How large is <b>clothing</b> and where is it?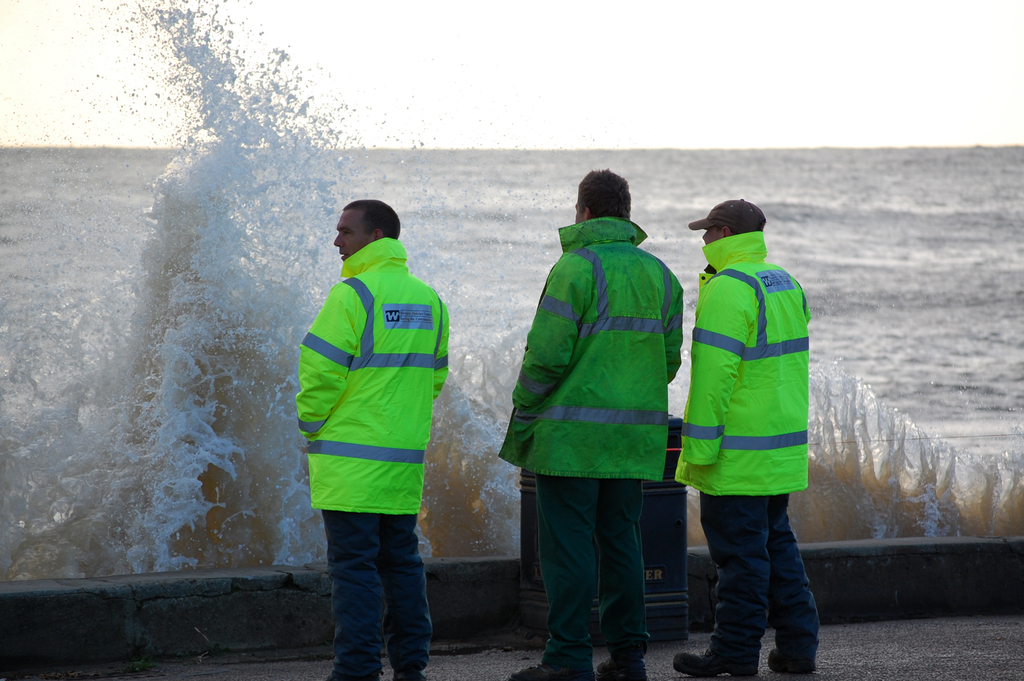
Bounding box: region(497, 211, 682, 679).
